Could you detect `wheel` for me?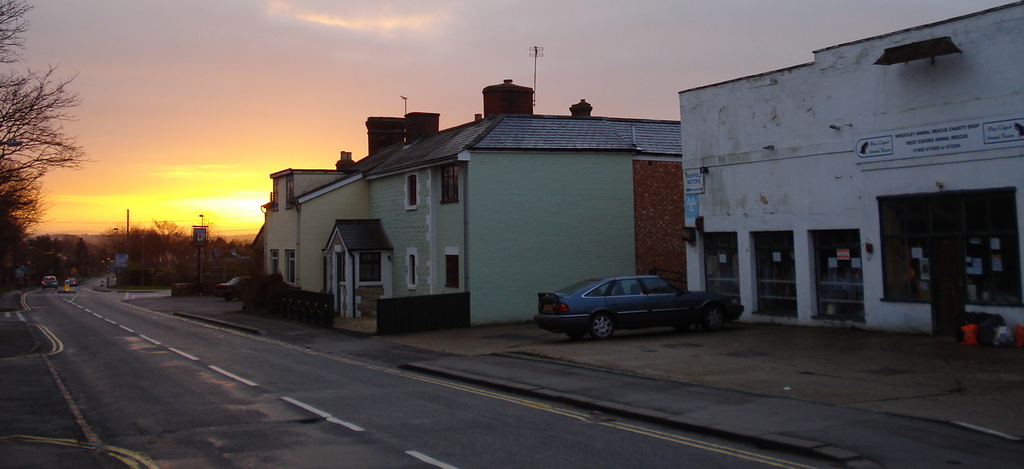
Detection result: left=701, top=303, right=728, bottom=331.
